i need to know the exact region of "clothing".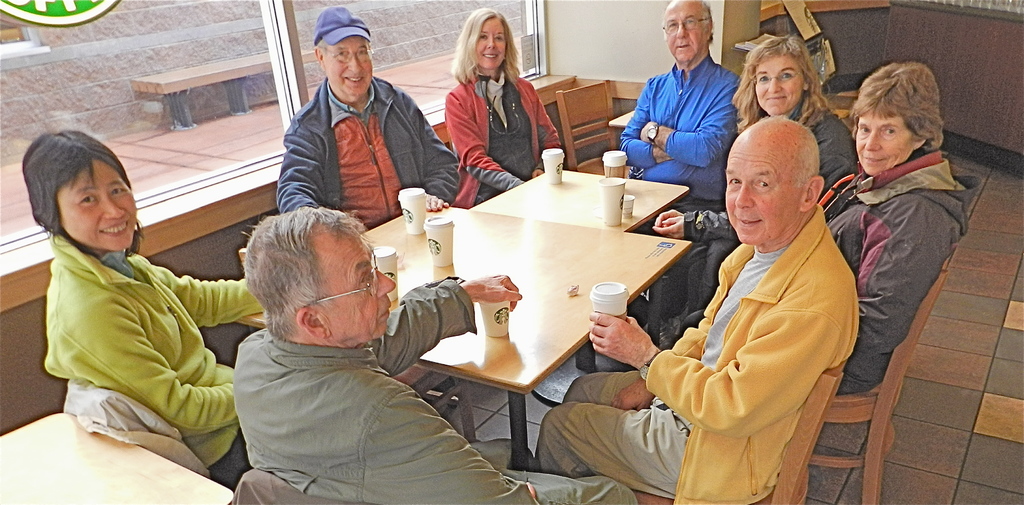
Region: <box>534,211,817,504</box>.
